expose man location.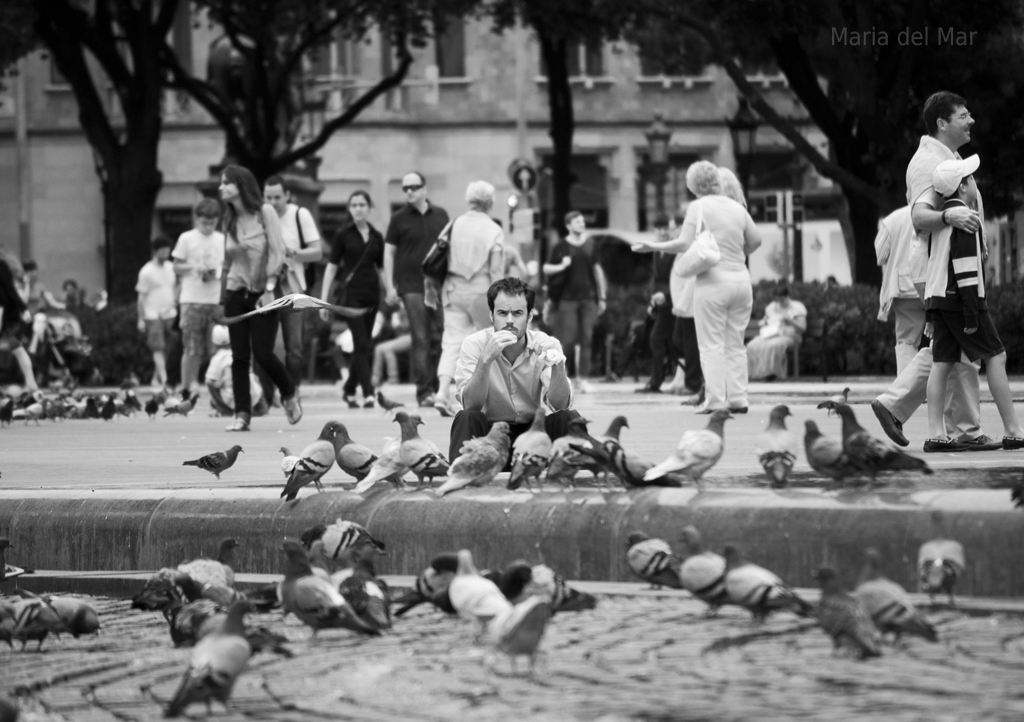
Exposed at region(877, 92, 1021, 433).
